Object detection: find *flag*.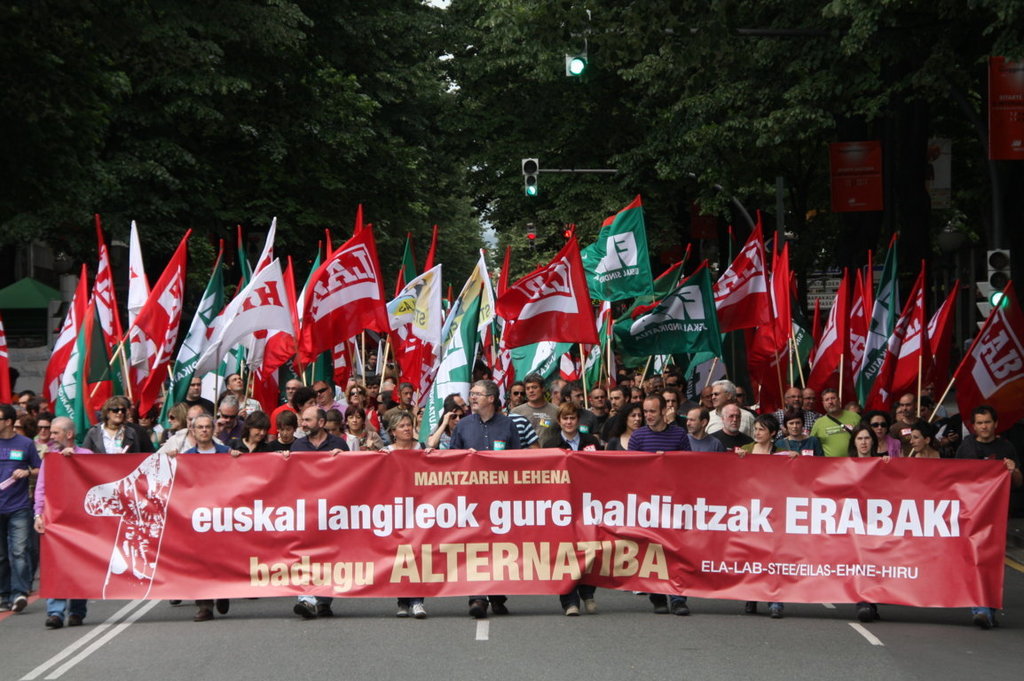
<region>90, 237, 123, 348</region>.
